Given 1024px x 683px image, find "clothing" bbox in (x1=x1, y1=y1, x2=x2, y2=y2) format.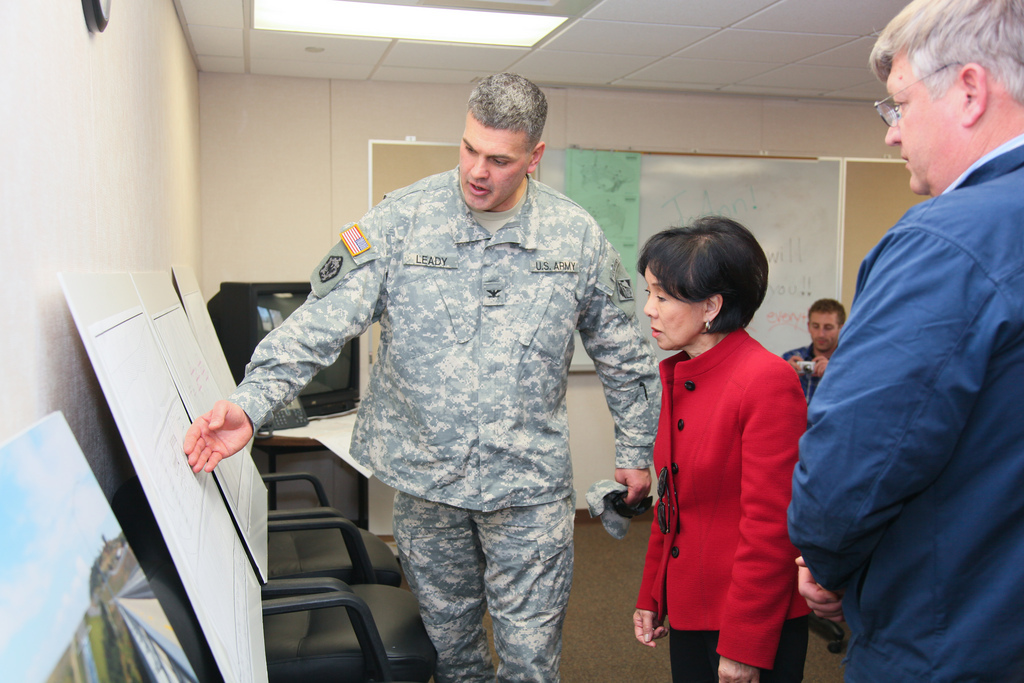
(x1=788, y1=342, x2=840, y2=384).
